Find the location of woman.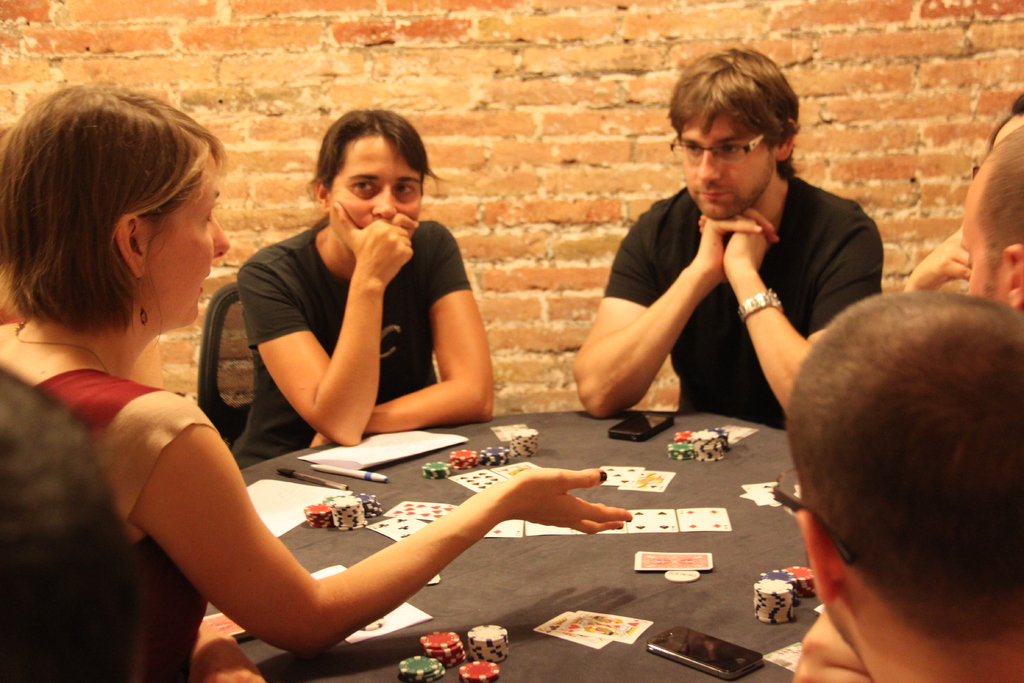
Location: region(227, 117, 493, 481).
